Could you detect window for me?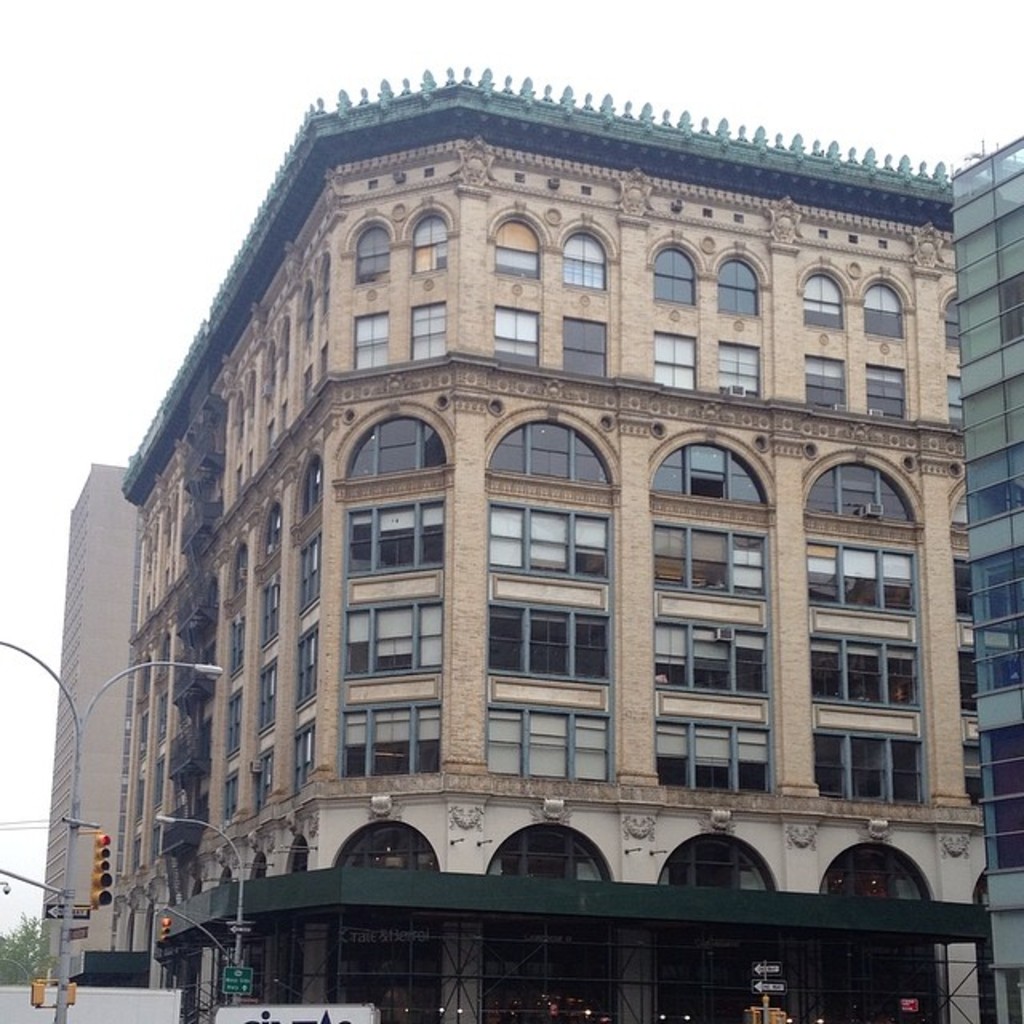
Detection result: (x1=224, y1=547, x2=251, y2=595).
